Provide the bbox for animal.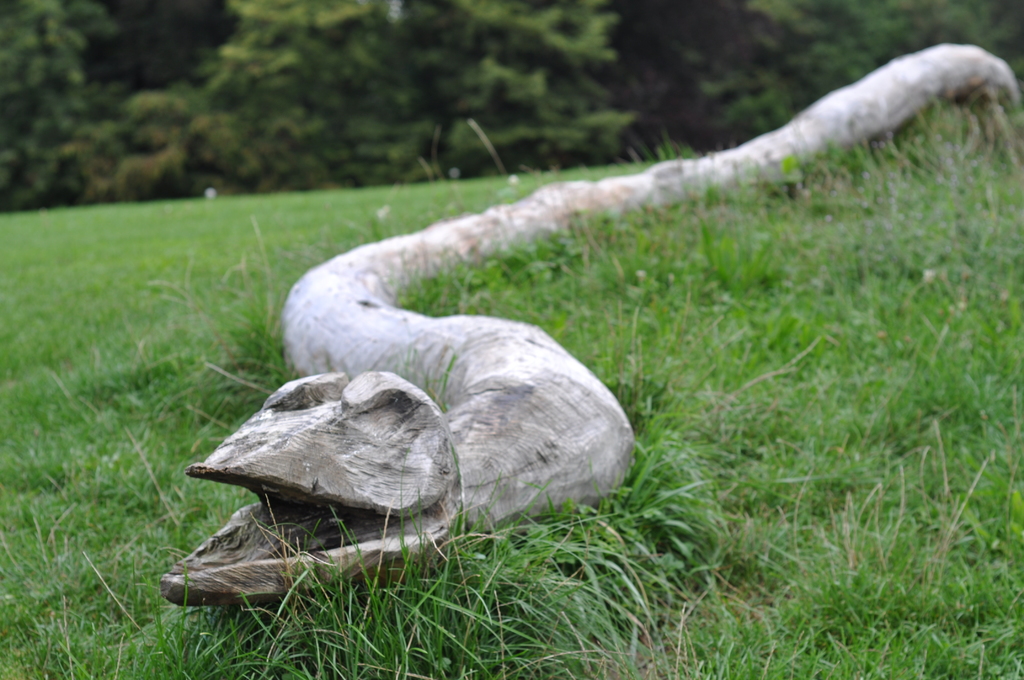
{"x1": 151, "y1": 33, "x2": 1018, "y2": 653}.
